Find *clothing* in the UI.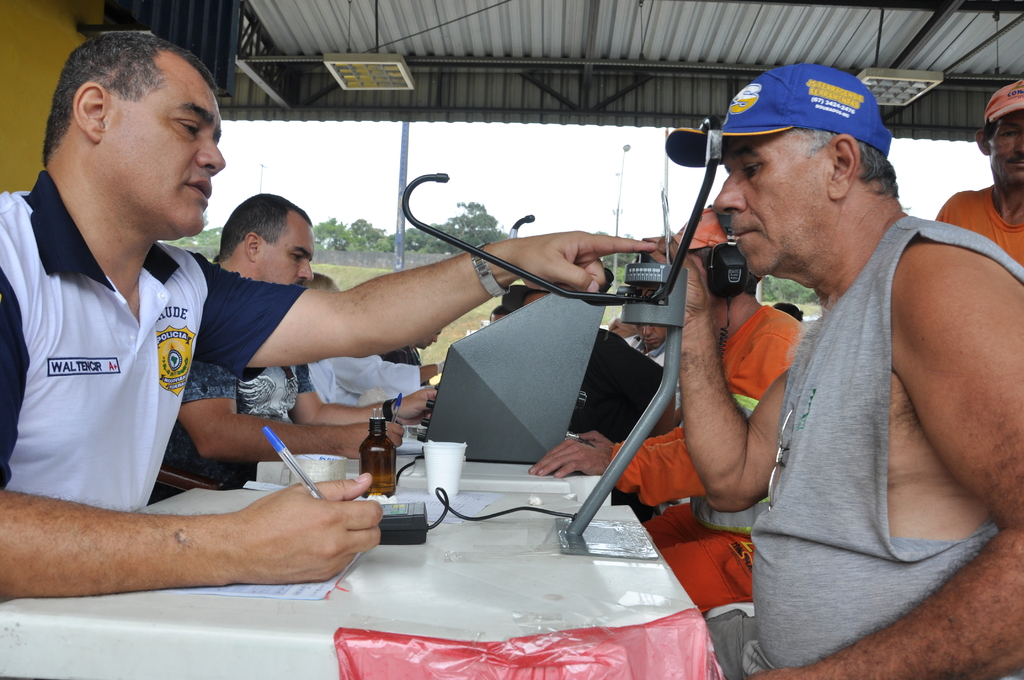
UI element at 3/126/244/556.
